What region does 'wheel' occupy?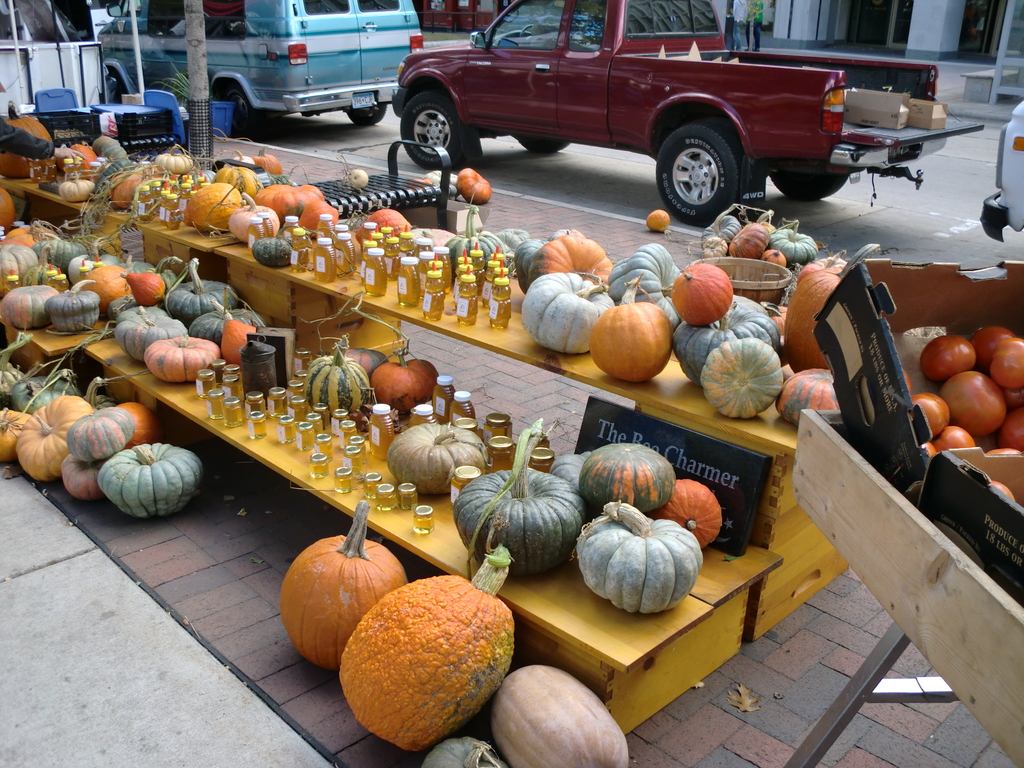
<box>396,88,461,172</box>.
